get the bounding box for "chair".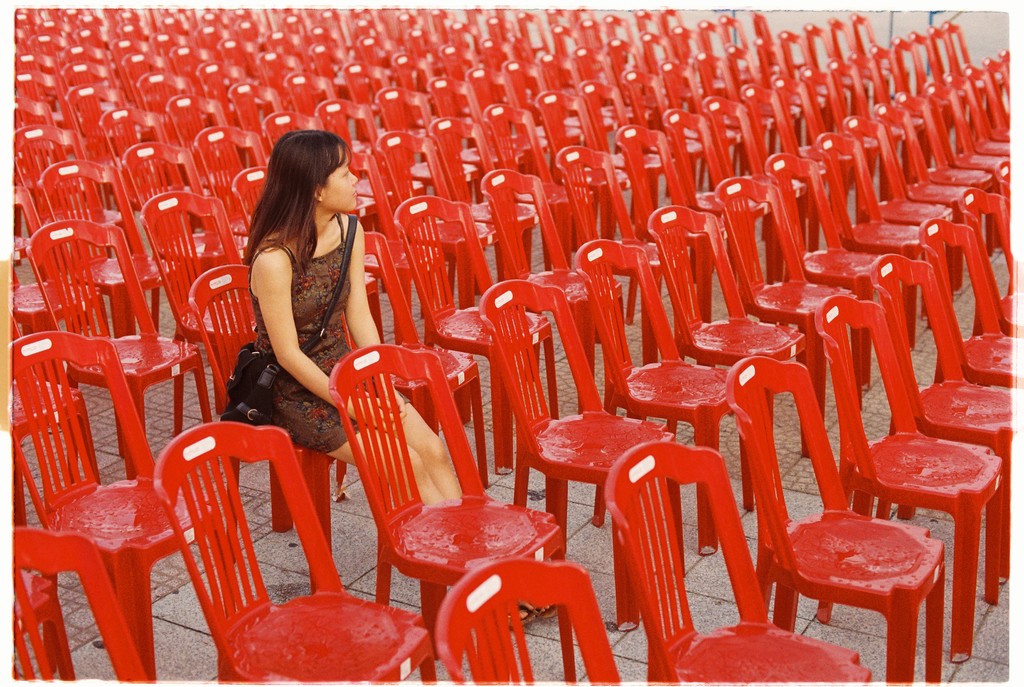
x1=990, y1=158, x2=1012, y2=293.
